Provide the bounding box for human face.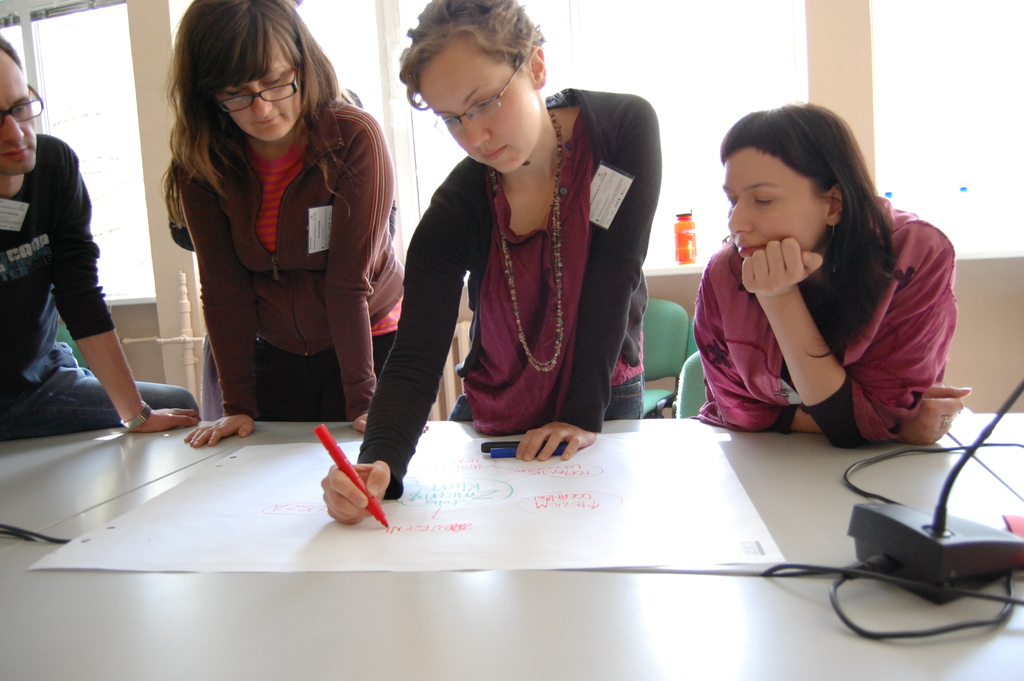
0:70:35:172.
